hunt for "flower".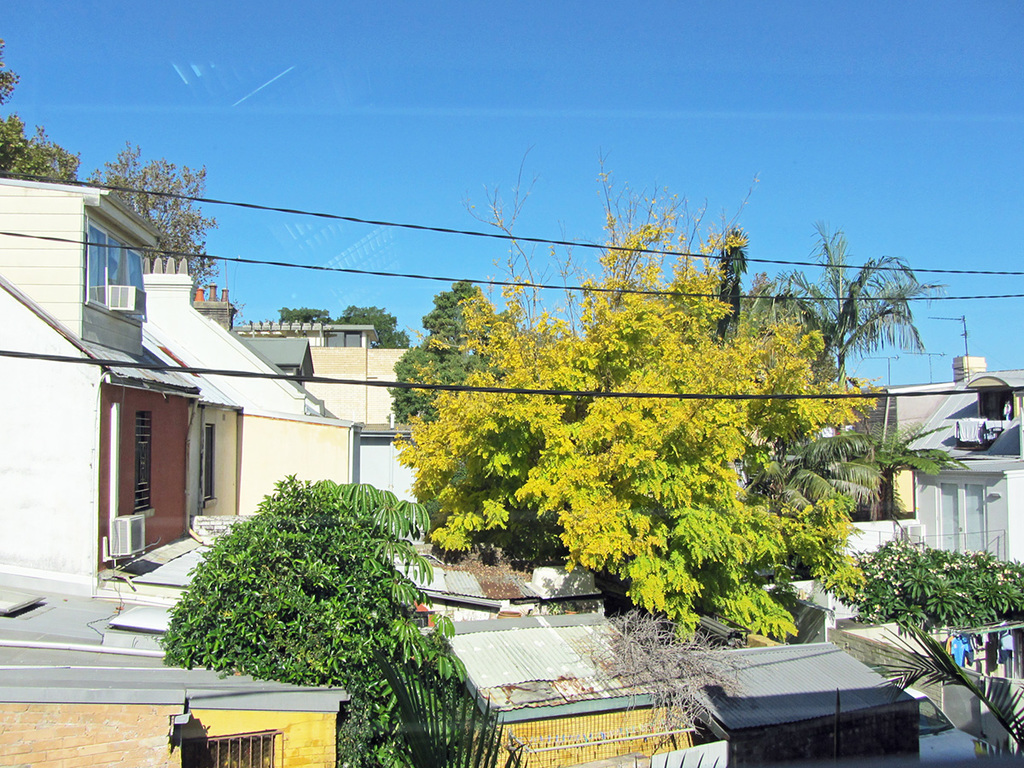
Hunted down at left=876, top=570, right=882, bottom=577.
